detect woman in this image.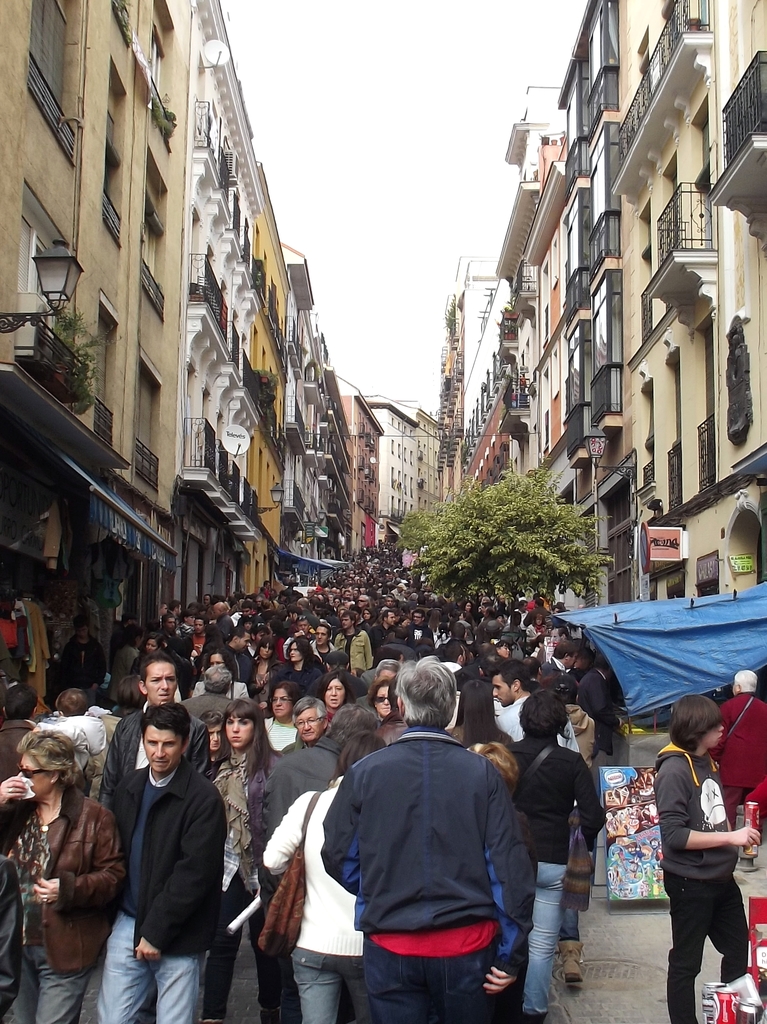
Detection: (435,671,510,744).
